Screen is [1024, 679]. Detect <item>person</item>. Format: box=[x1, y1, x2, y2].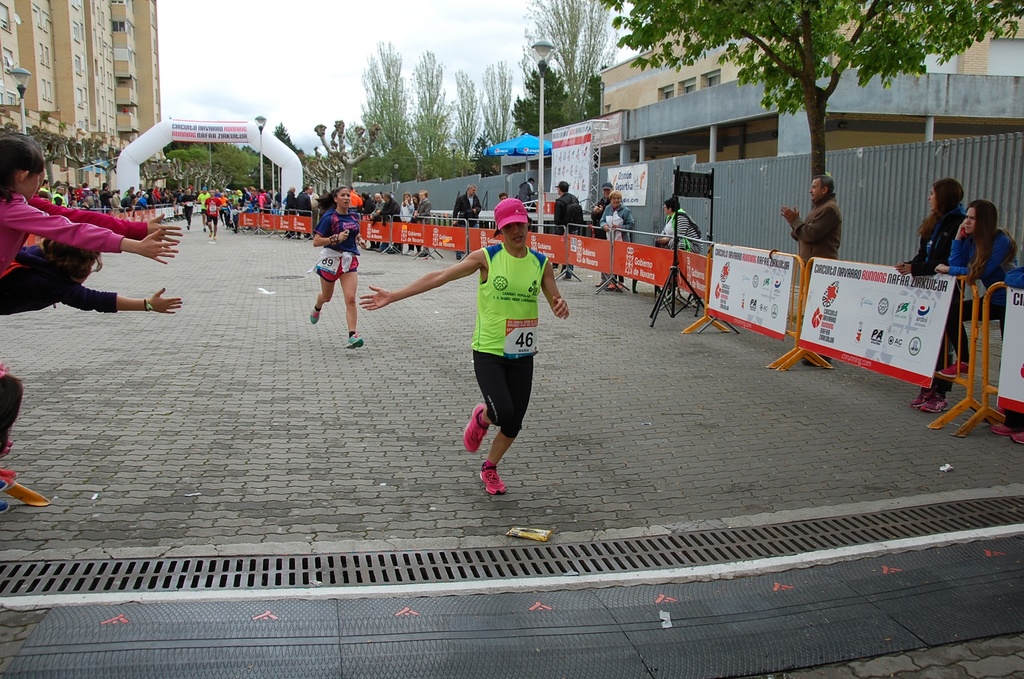
box=[913, 200, 1023, 409].
